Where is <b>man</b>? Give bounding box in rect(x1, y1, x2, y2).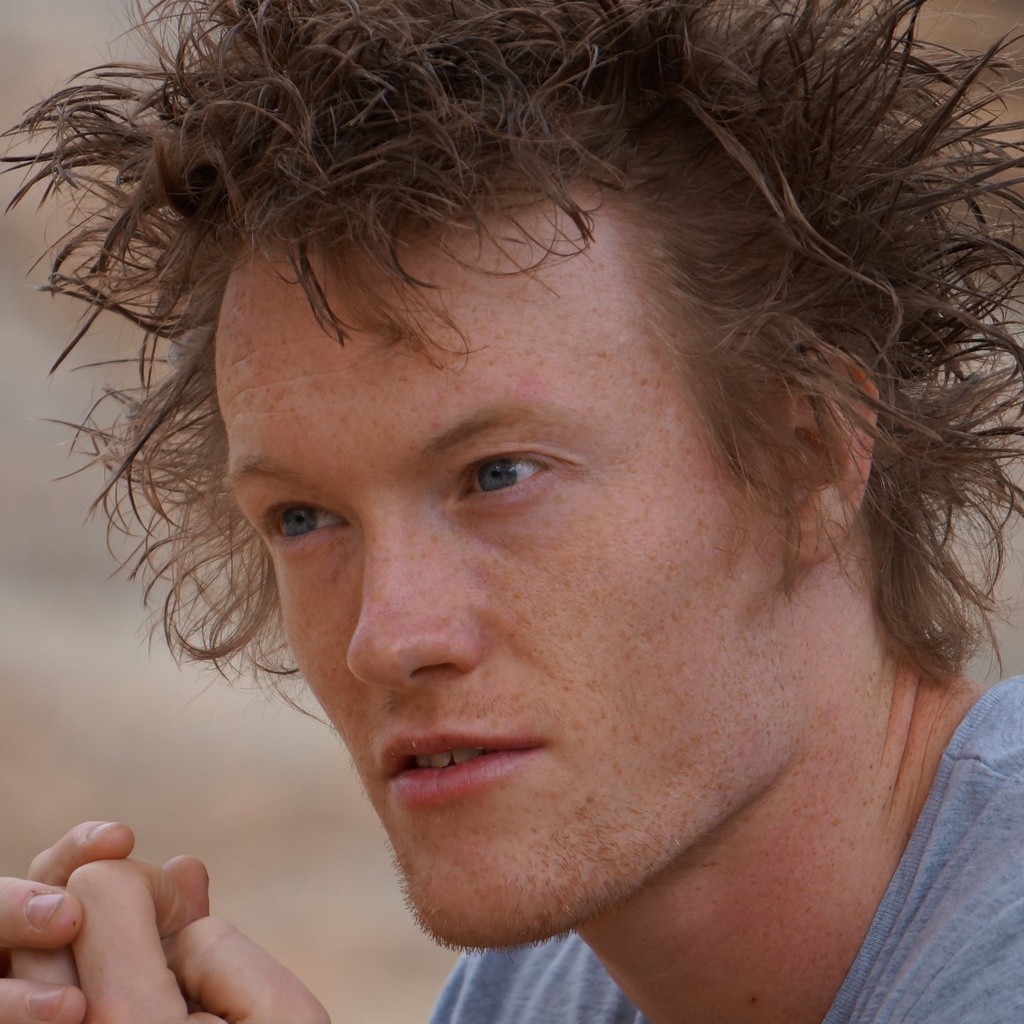
rect(3, 0, 1023, 1023).
